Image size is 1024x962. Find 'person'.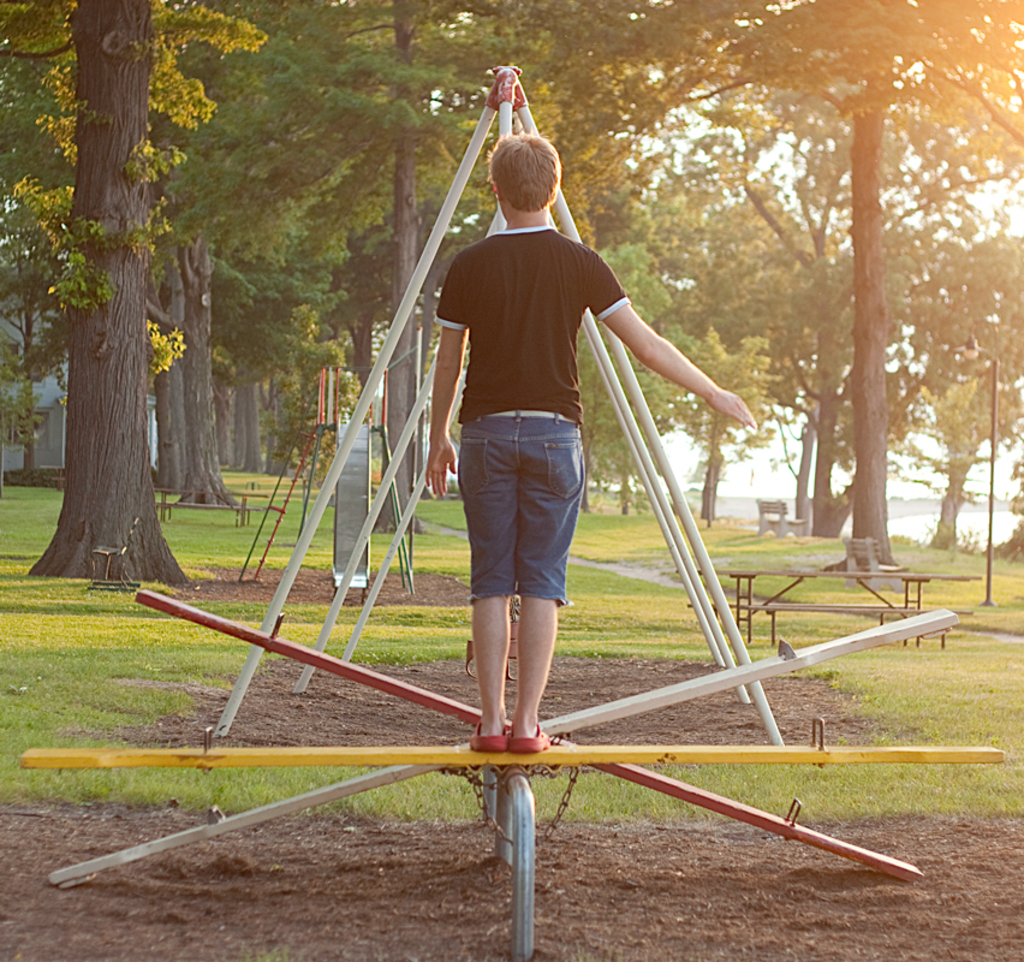
select_region(424, 127, 754, 758).
